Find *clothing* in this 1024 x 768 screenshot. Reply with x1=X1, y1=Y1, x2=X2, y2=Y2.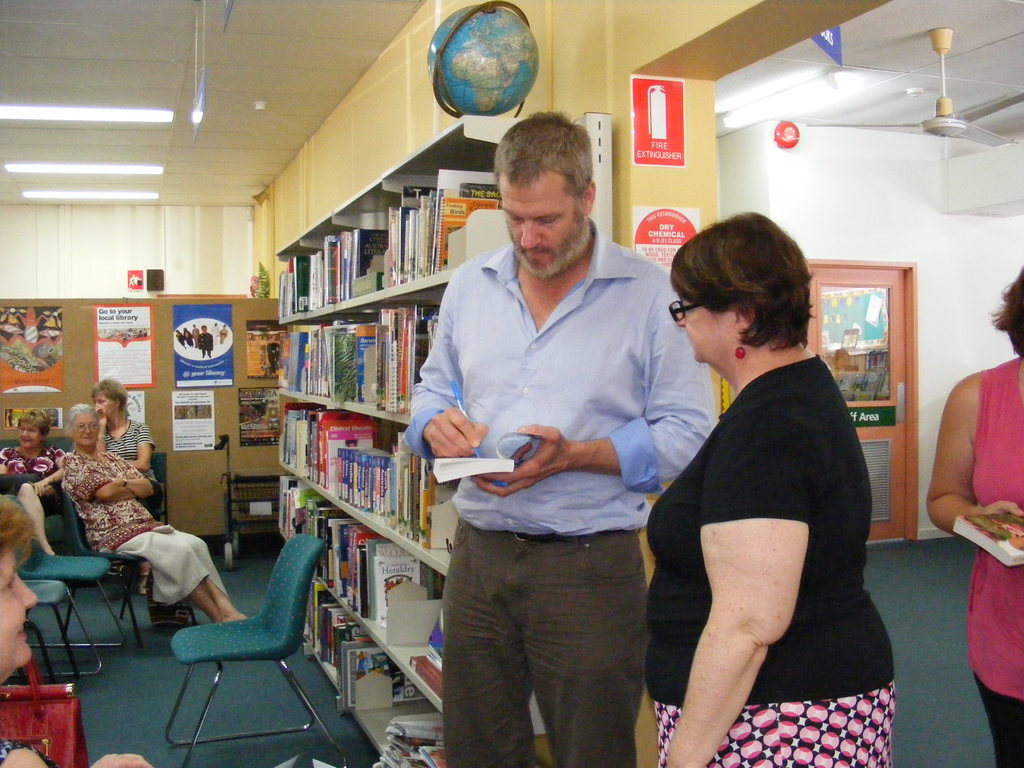
x1=56, y1=450, x2=228, y2=601.
